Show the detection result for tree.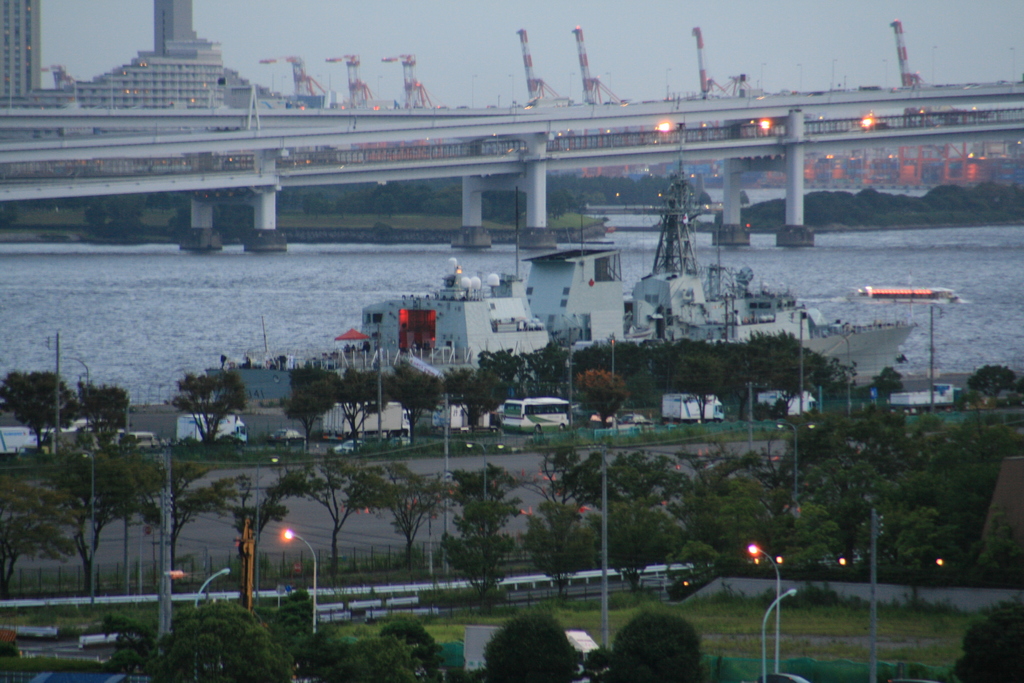
locate(0, 370, 72, 450).
